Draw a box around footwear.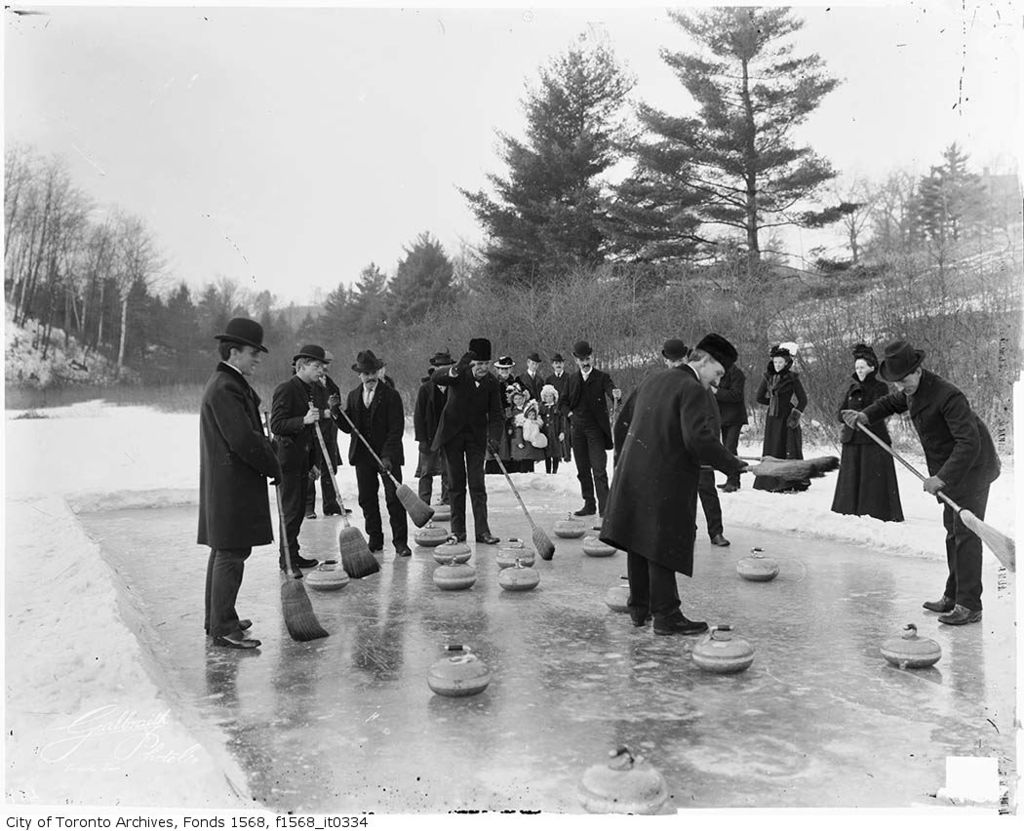
pyautogui.locateOnScreen(213, 626, 260, 646).
